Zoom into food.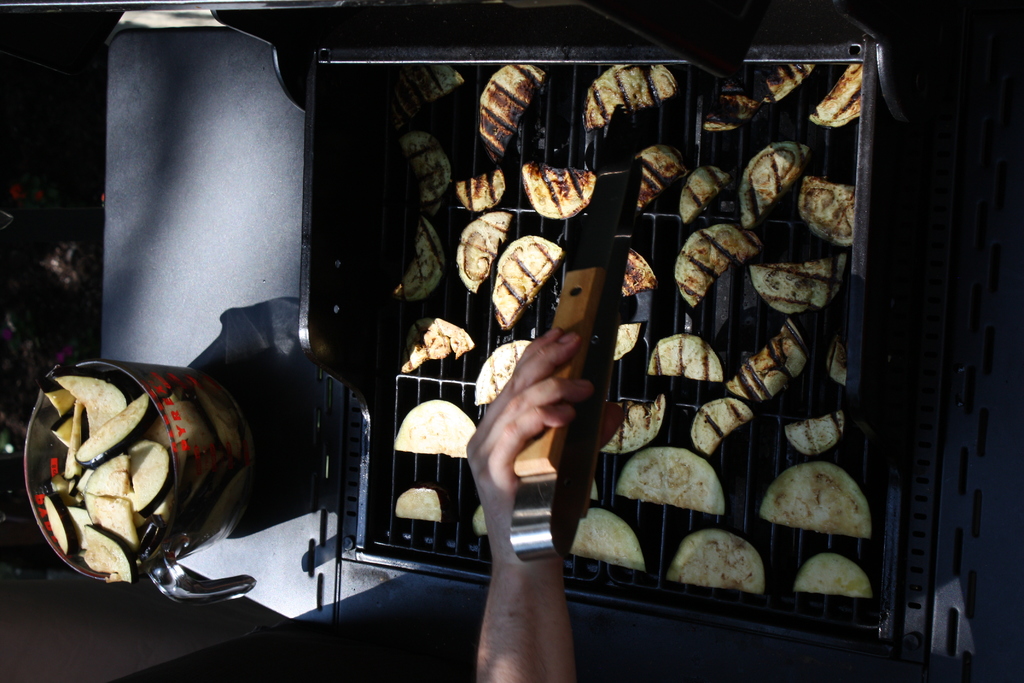
Zoom target: left=666, top=526, right=766, bottom=593.
